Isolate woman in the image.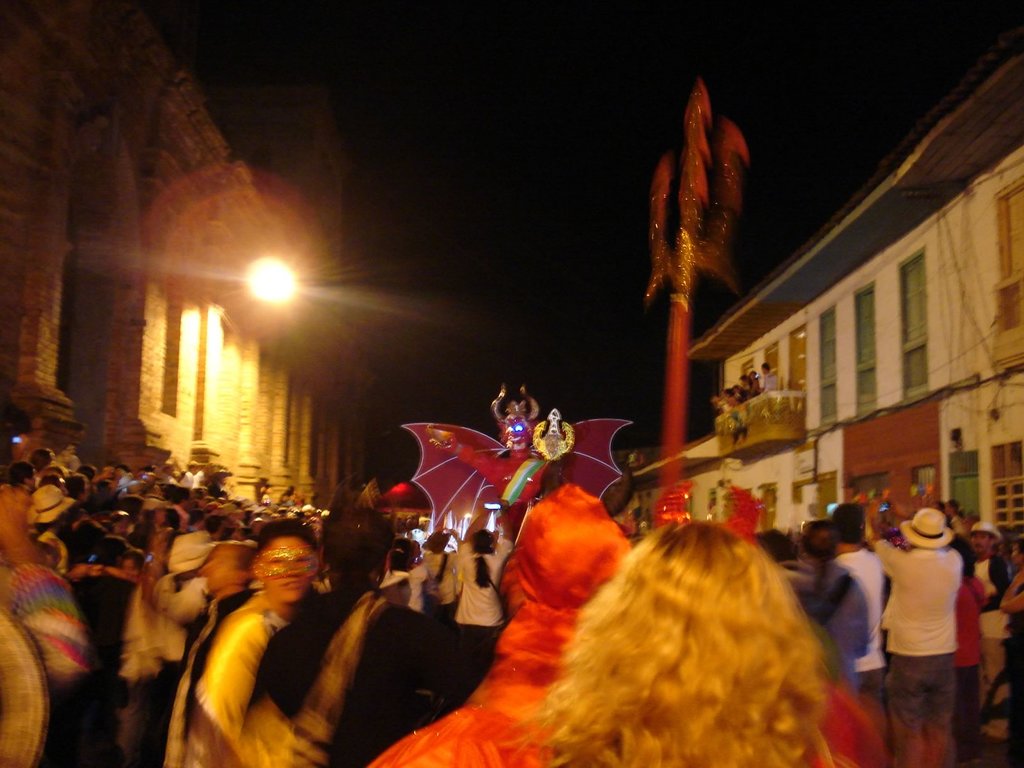
Isolated region: 517 526 886 767.
